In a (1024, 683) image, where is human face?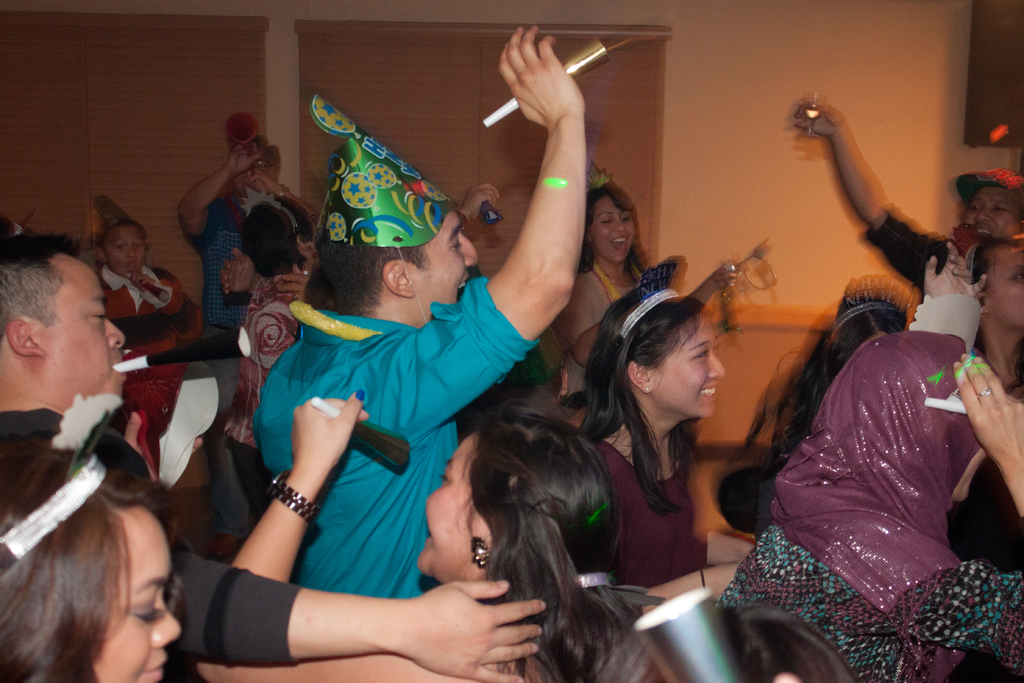
x1=591, y1=200, x2=638, y2=265.
